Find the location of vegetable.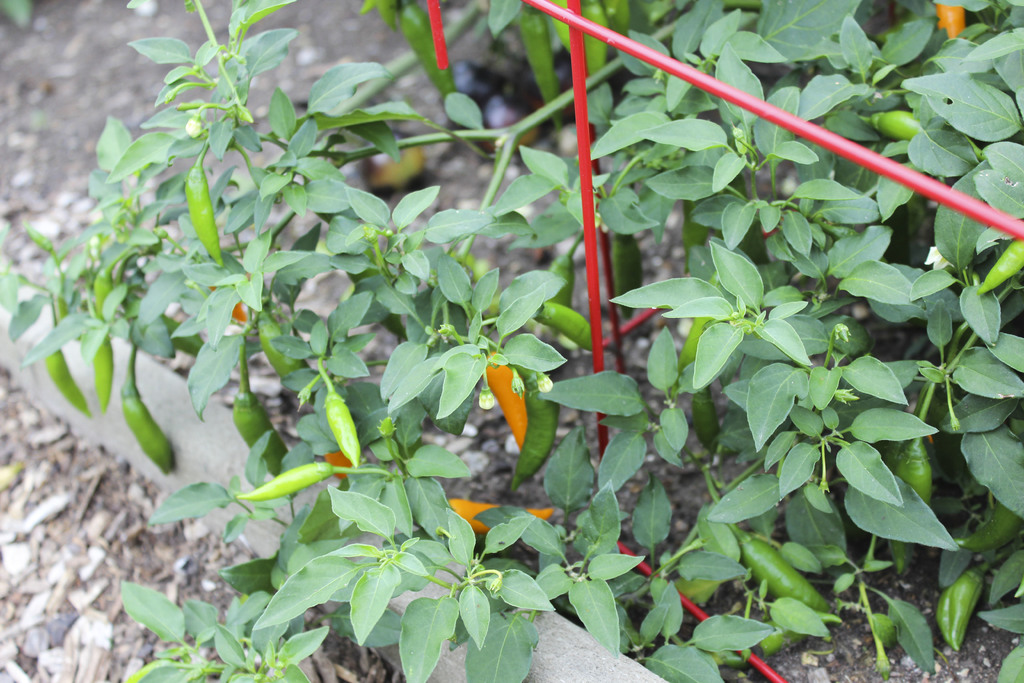
Location: (left=322, top=392, right=362, bottom=466).
